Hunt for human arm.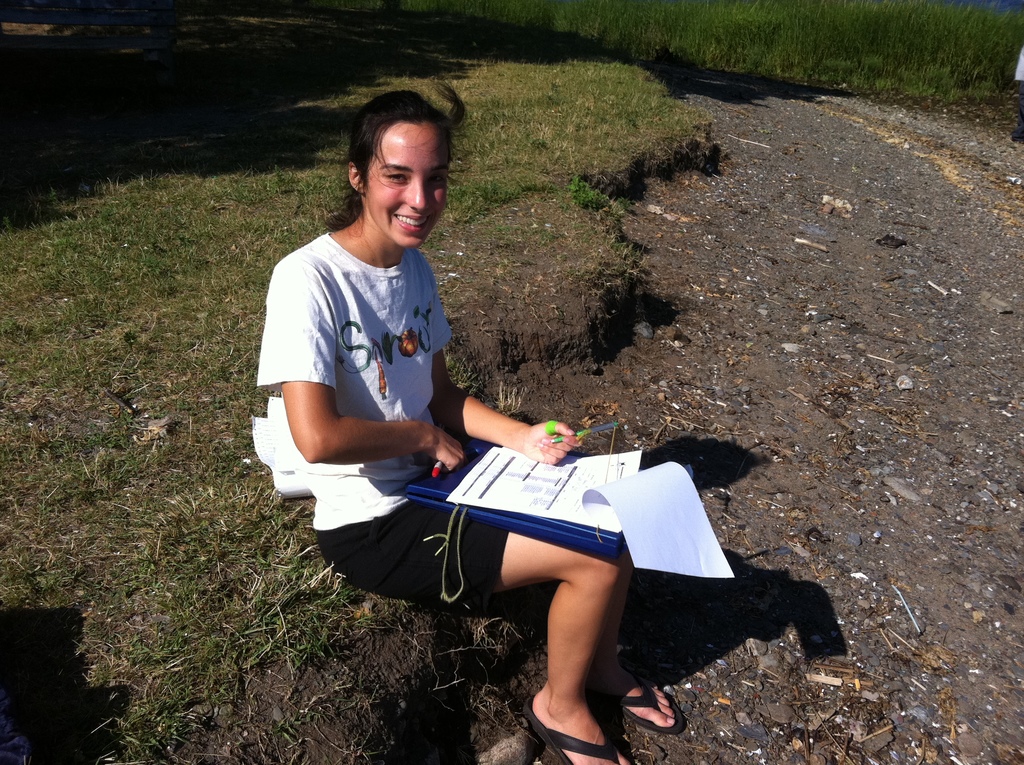
Hunted down at (268,323,441,504).
